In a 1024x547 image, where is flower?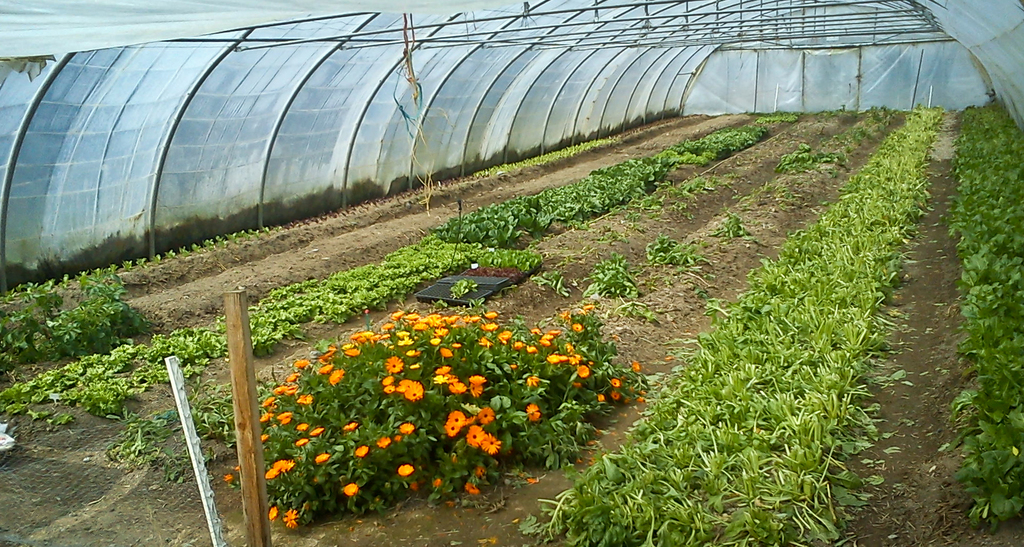
BBox(383, 354, 404, 375).
